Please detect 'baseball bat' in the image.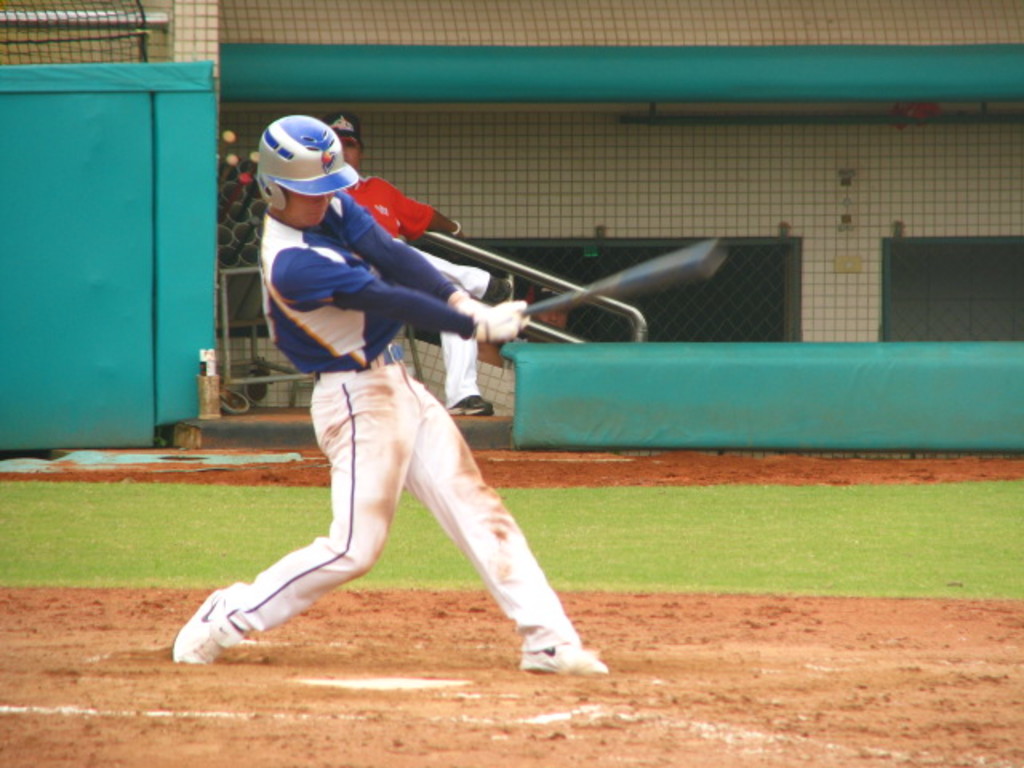
517/237/723/320.
